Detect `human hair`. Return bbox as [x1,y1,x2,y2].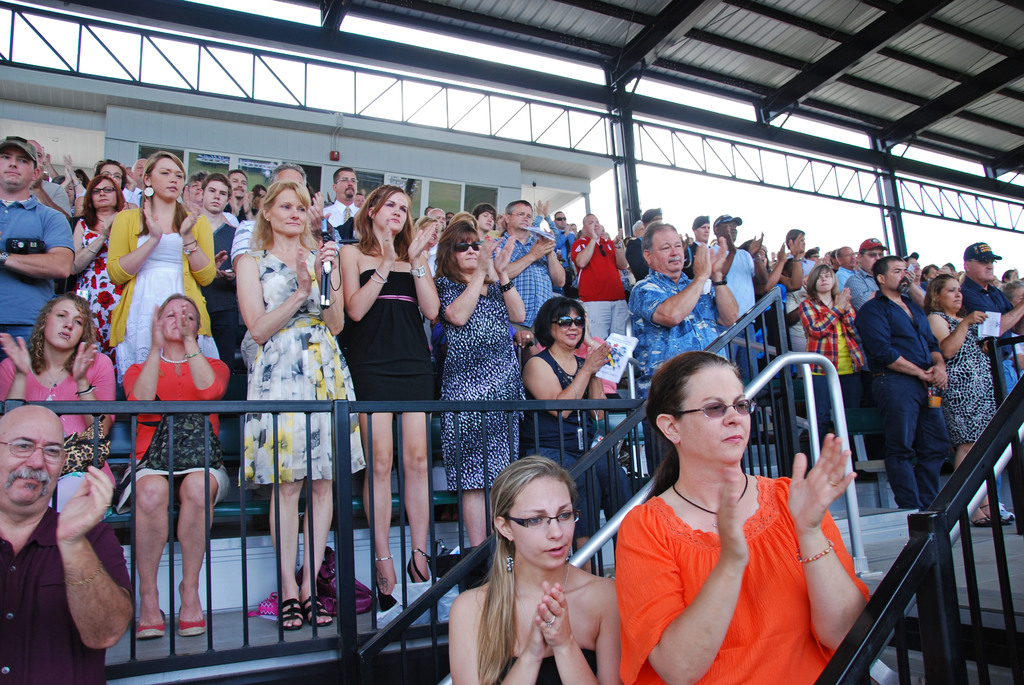
[536,296,586,349].
